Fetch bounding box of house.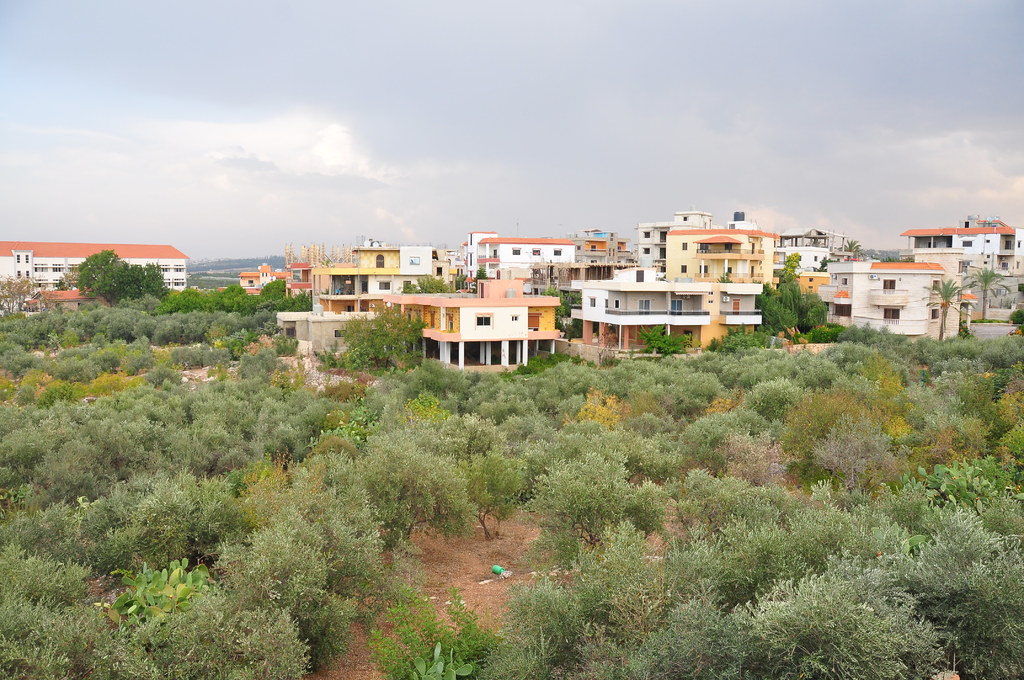
Bbox: [410,287,588,361].
